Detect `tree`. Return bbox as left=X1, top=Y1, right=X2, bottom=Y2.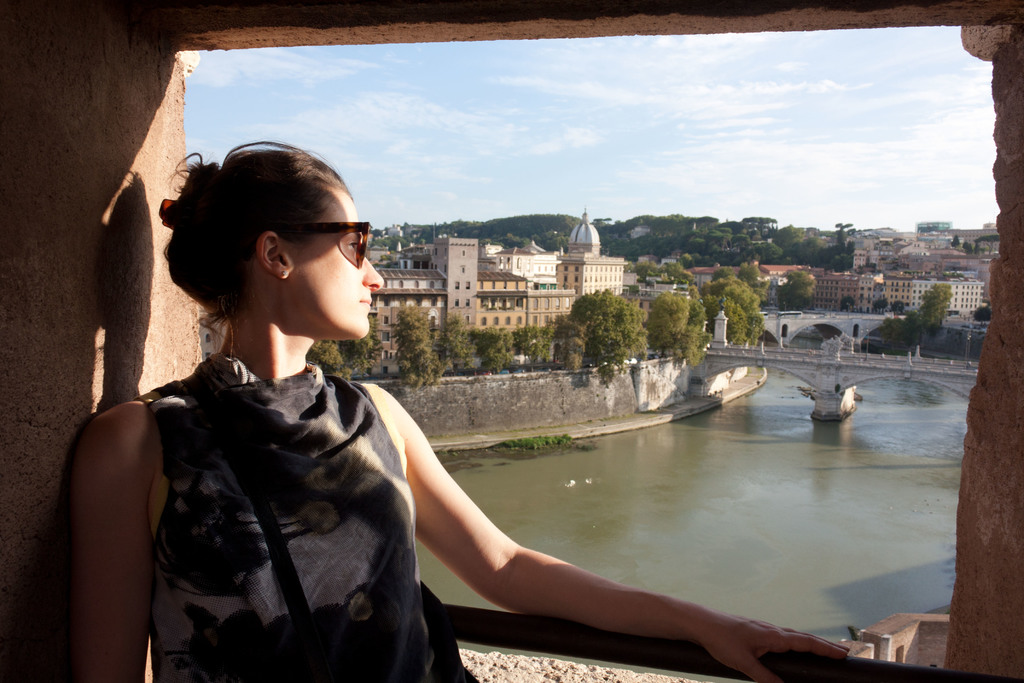
left=976, top=233, right=1002, bottom=258.
